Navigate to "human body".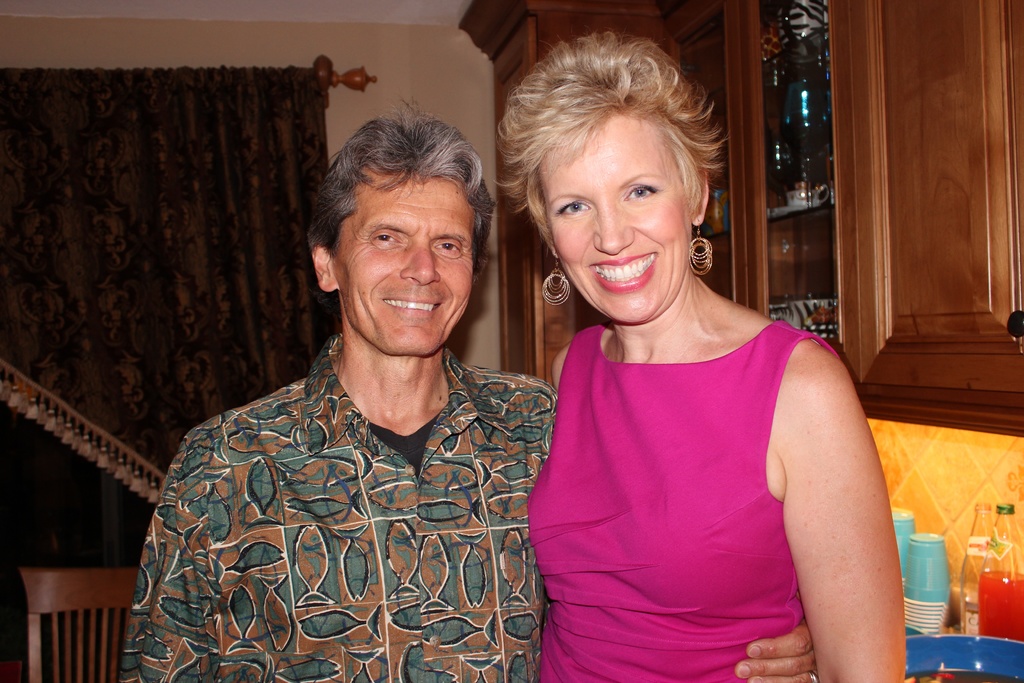
Navigation target: (116, 144, 566, 682).
